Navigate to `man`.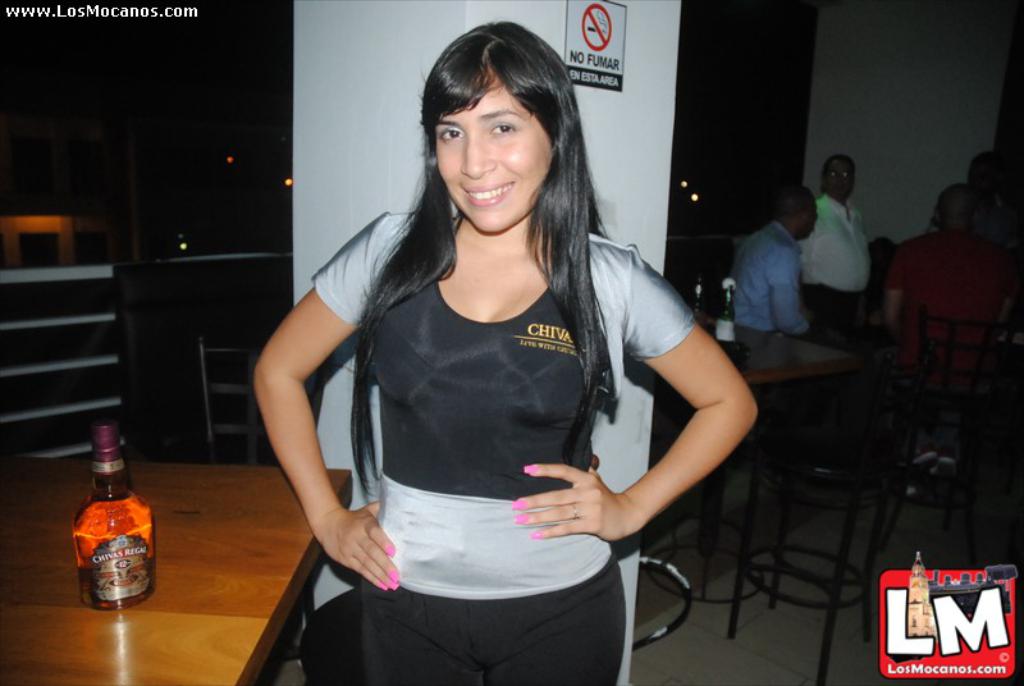
Navigation target: {"left": 797, "top": 155, "right": 873, "bottom": 326}.
